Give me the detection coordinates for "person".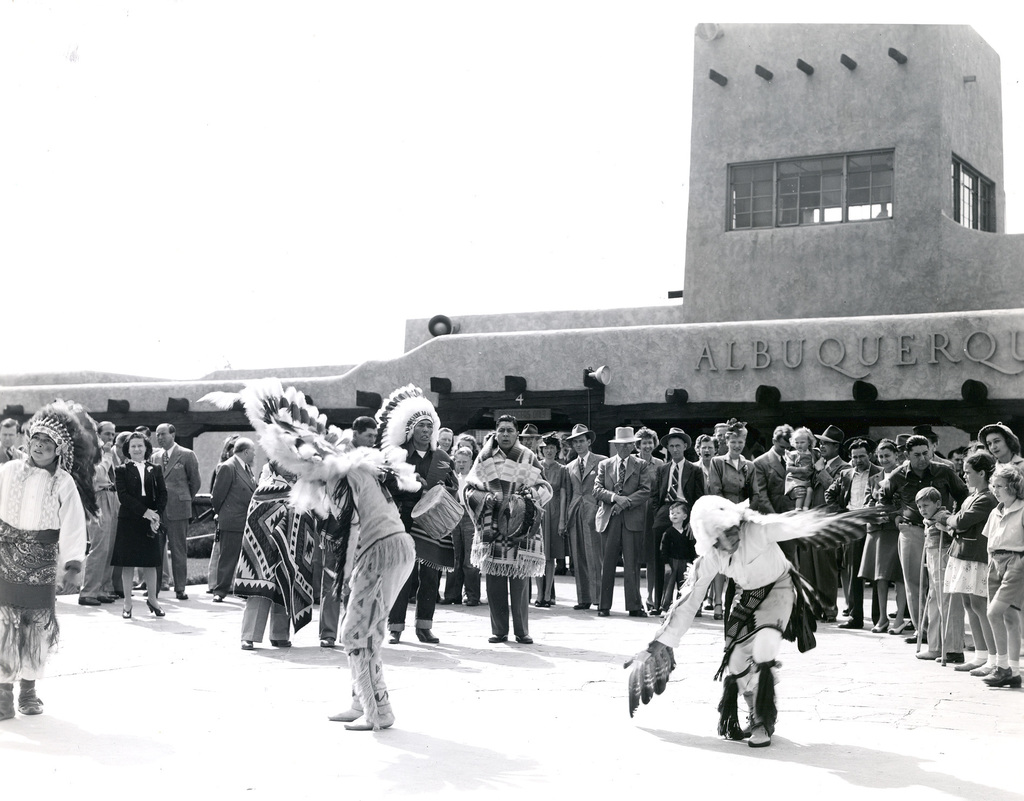
(x1=139, y1=421, x2=162, y2=590).
